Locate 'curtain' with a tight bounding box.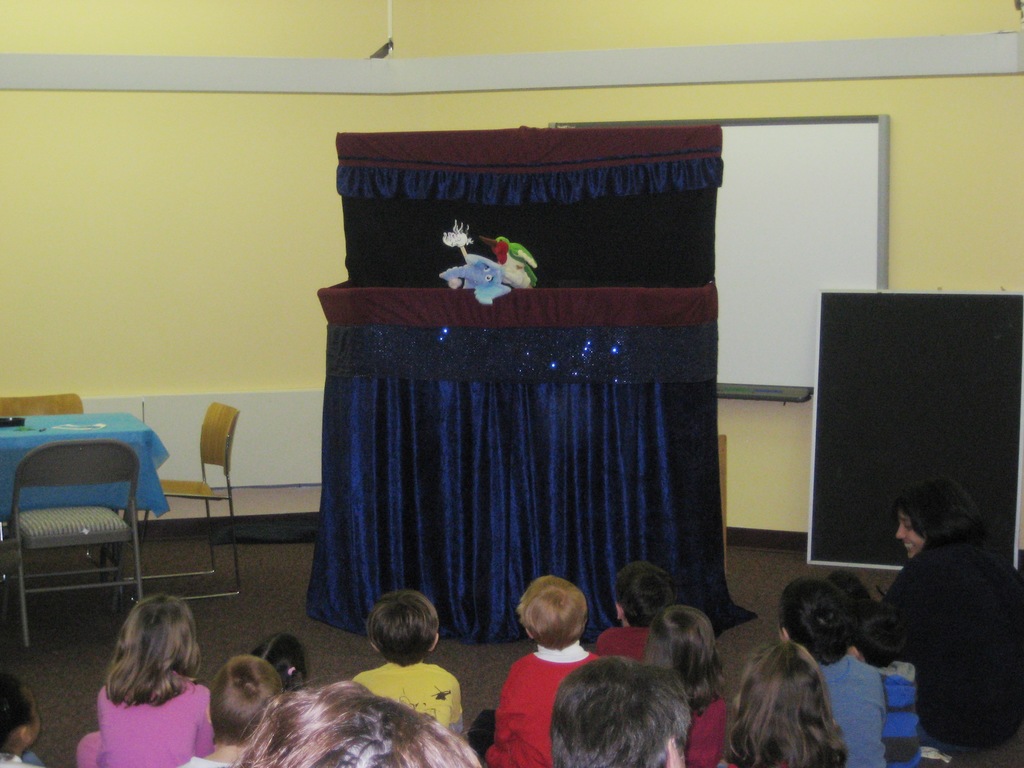
325/134/731/303.
